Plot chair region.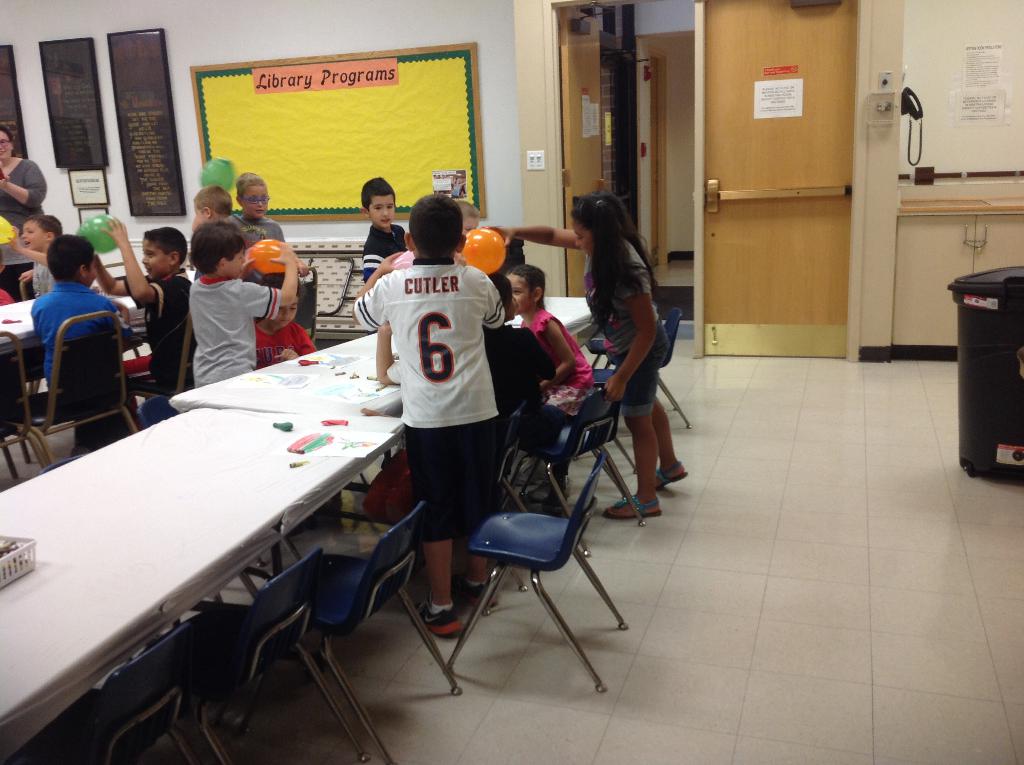
Plotted at left=593, top=362, right=628, bottom=383.
